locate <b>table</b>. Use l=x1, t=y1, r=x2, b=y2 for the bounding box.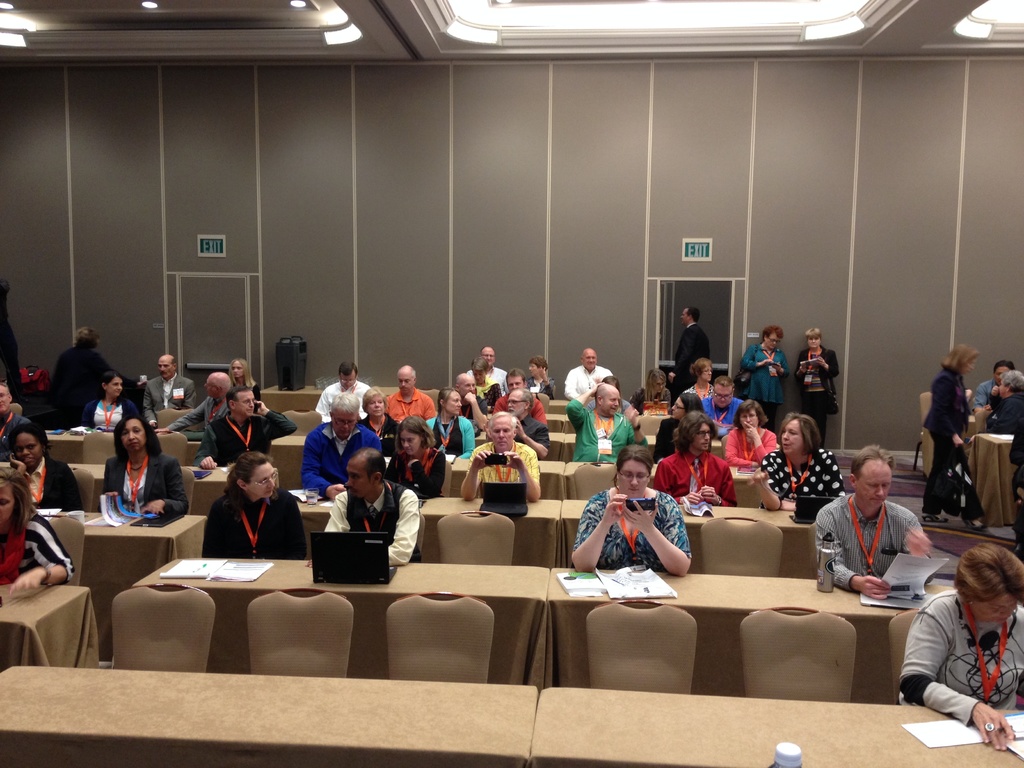
l=0, t=576, r=97, b=664.
